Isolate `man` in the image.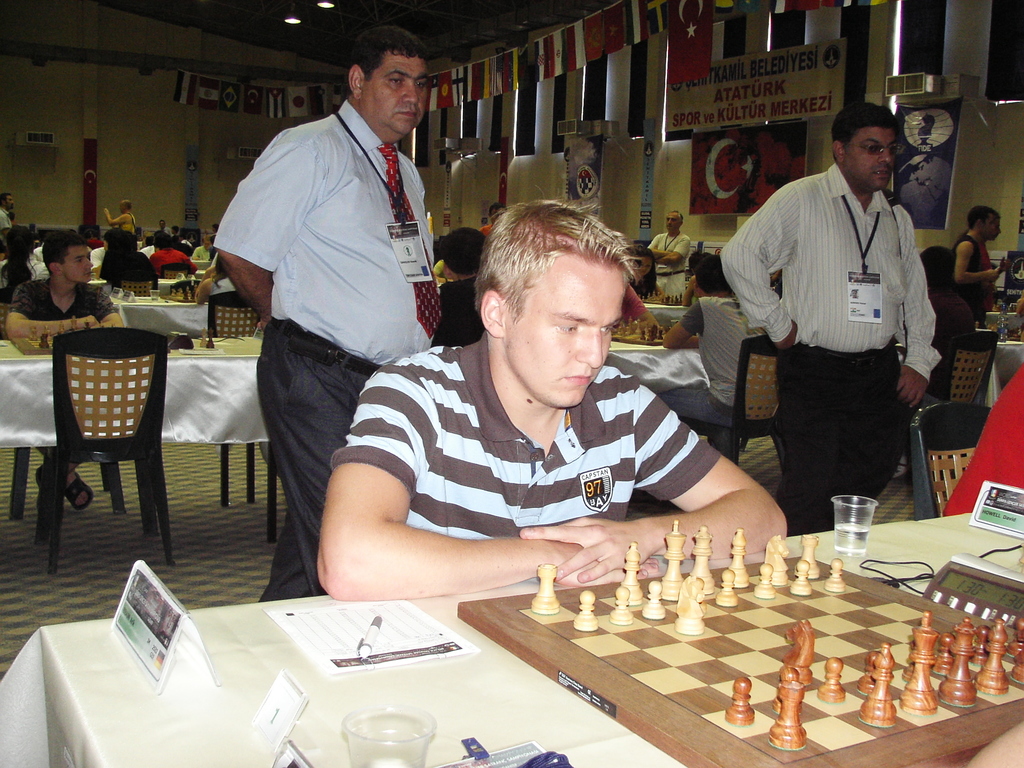
Isolated region: locate(103, 200, 135, 236).
